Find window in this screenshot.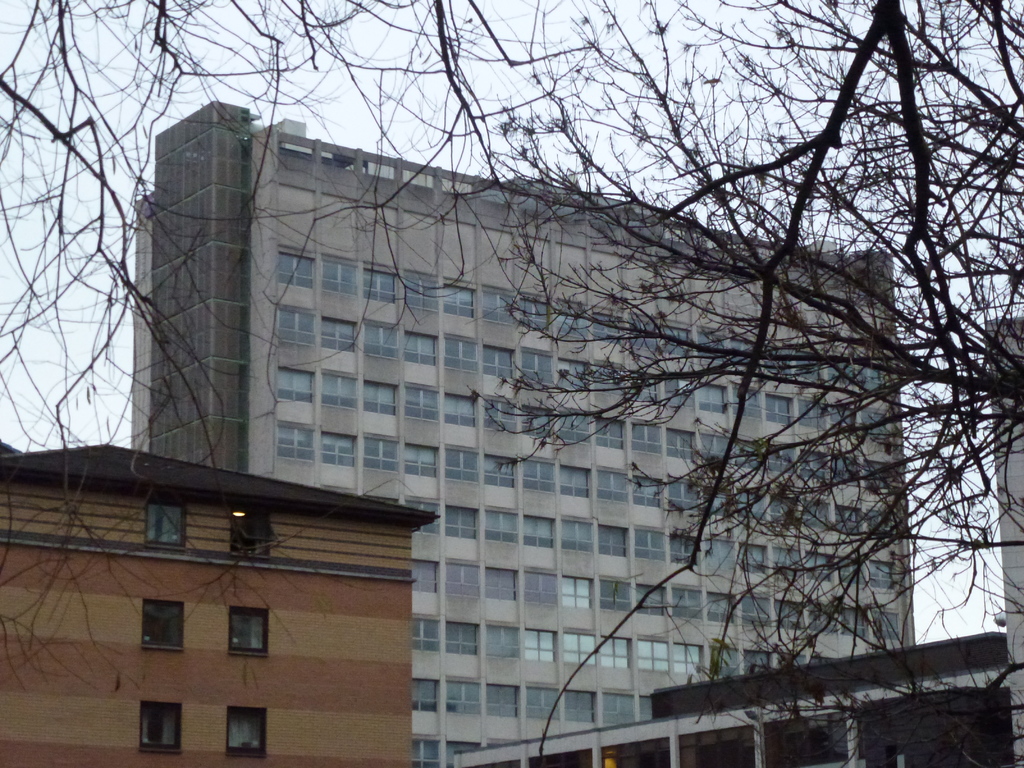
The bounding box for window is bbox=[815, 600, 845, 639].
